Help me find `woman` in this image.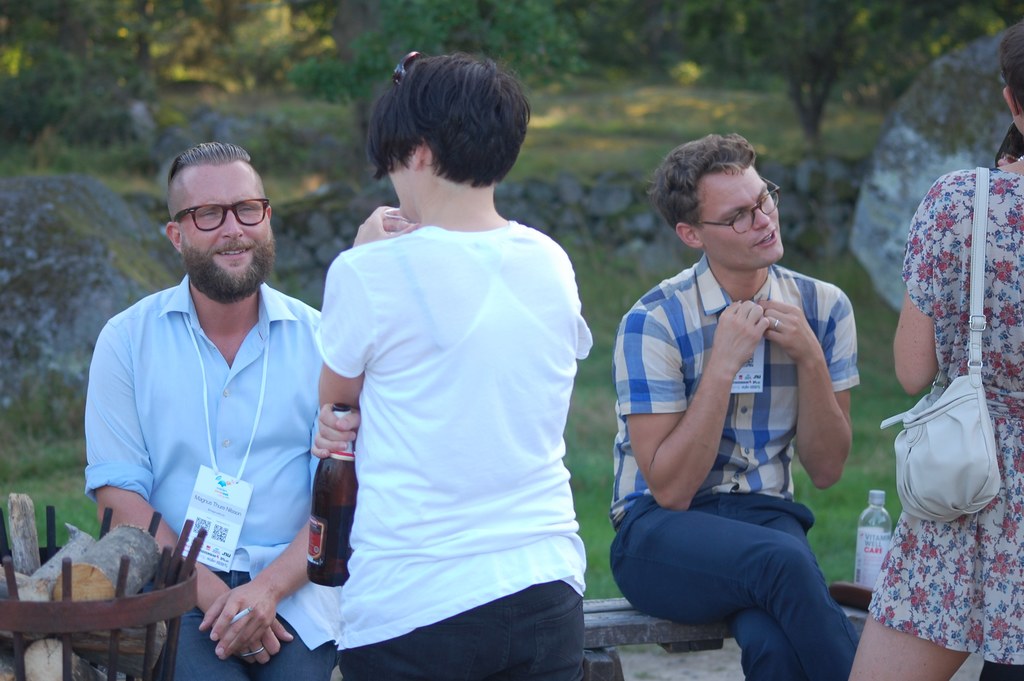
Found it: crop(286, 47, 614, 680).
